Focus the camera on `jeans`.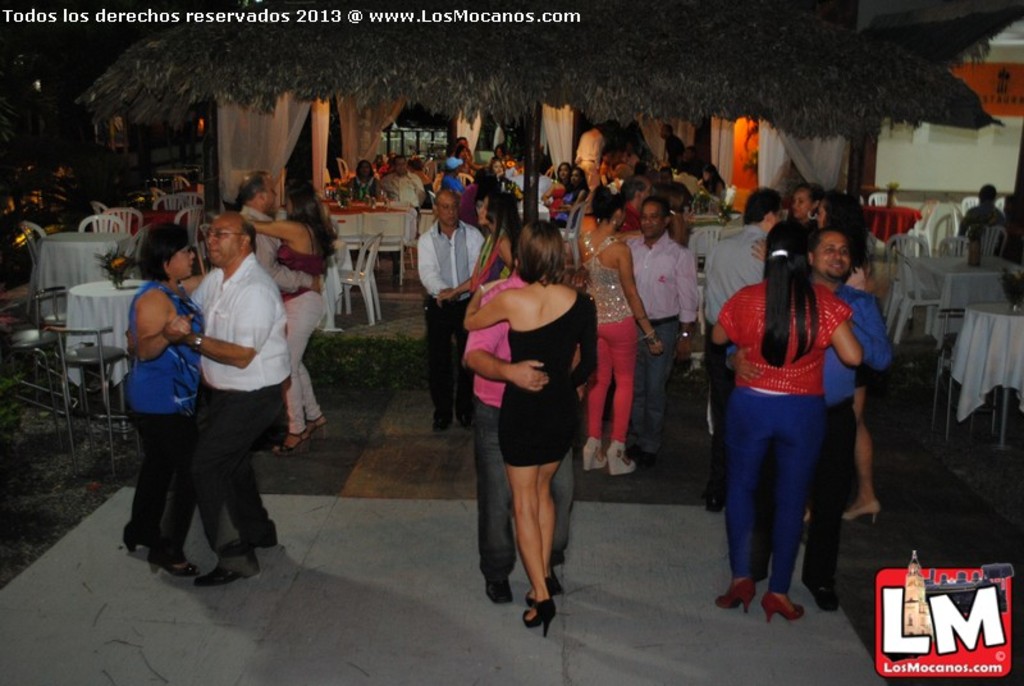
Focus region: bbox(474, 402, 572, 587).
